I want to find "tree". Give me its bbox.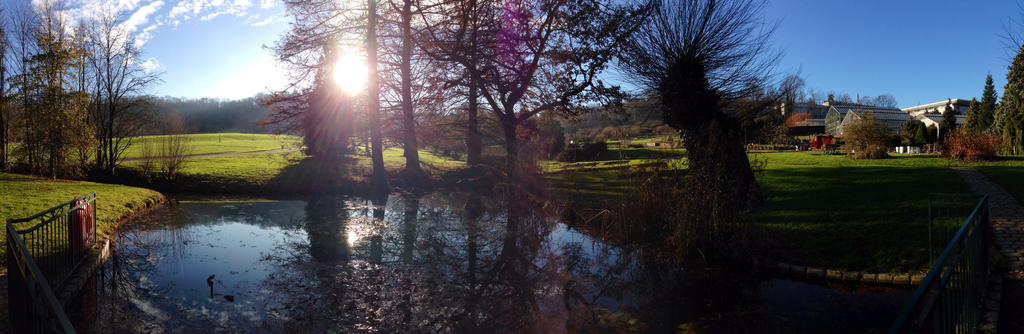
612,0,815,214.
